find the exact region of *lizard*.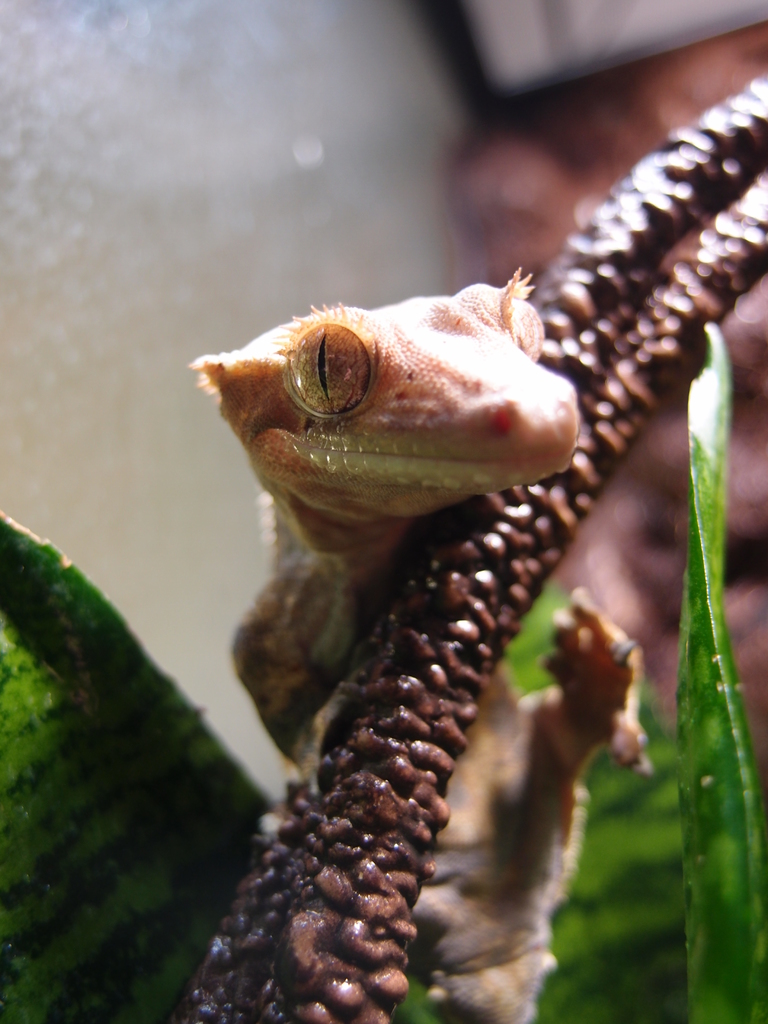
Exact region: l=190, t=269, r=643, b=1021.
